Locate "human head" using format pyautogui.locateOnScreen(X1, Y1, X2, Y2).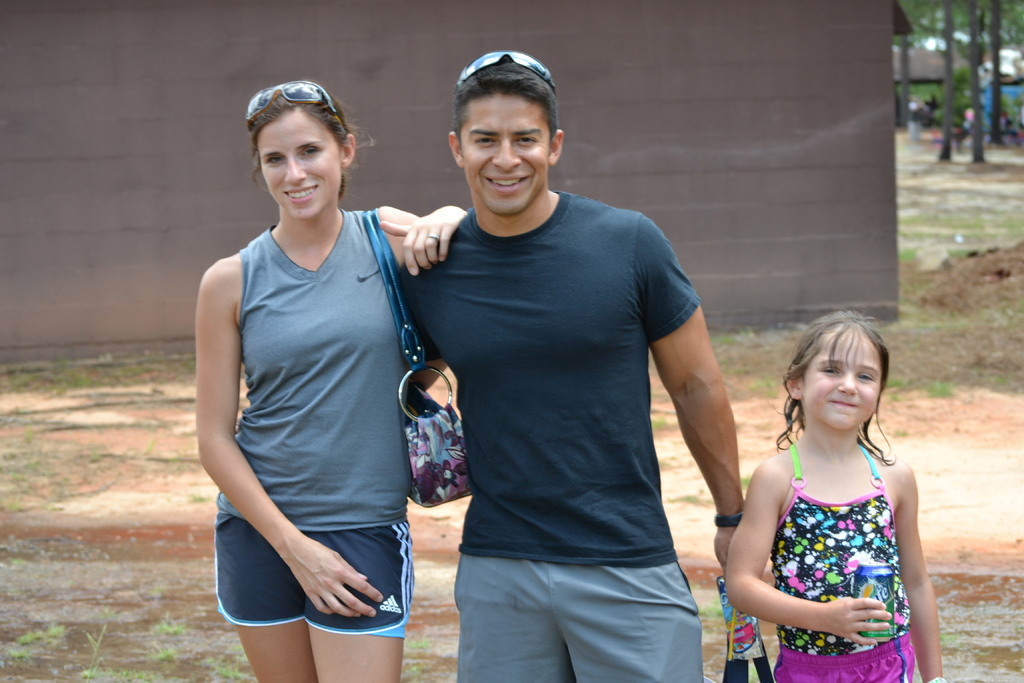
pyautogui.locateOnScreen(437, 56, 564, 224).
